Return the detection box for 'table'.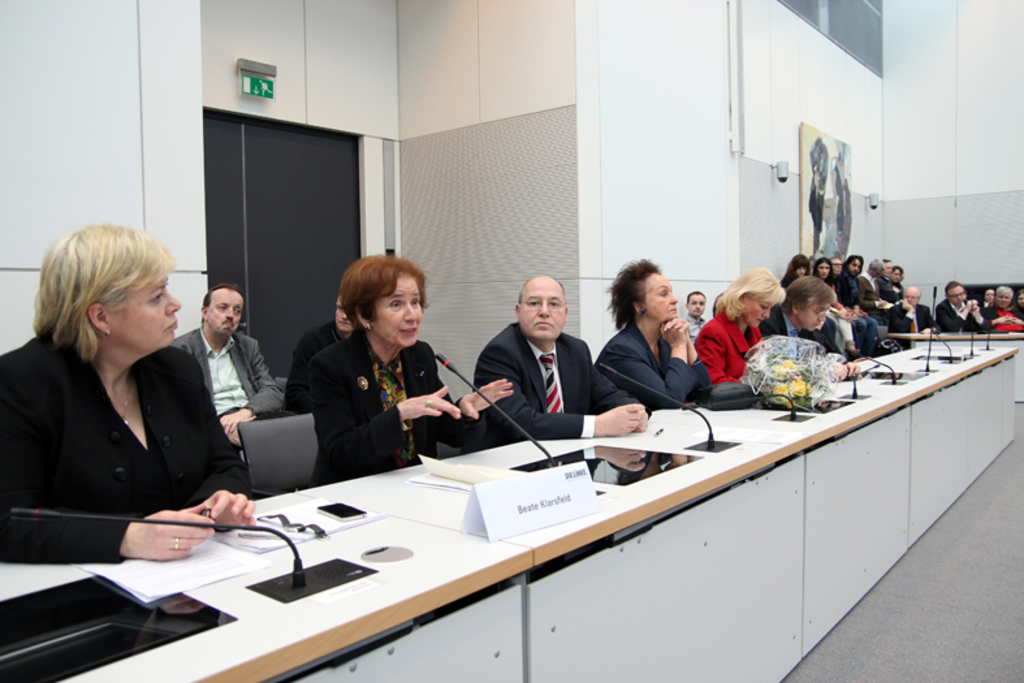
<bbox>0, 498, 528, 682</bbox>.
